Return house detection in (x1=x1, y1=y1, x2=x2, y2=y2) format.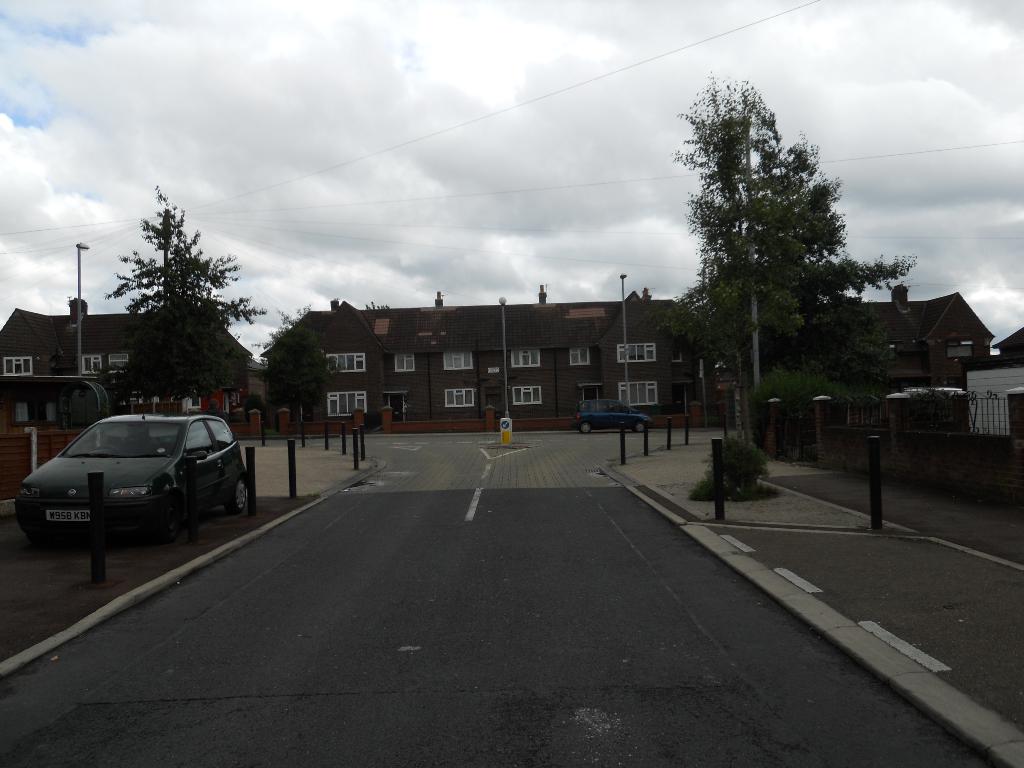
(x1=256, y1=306, x2=422, y2=425).
